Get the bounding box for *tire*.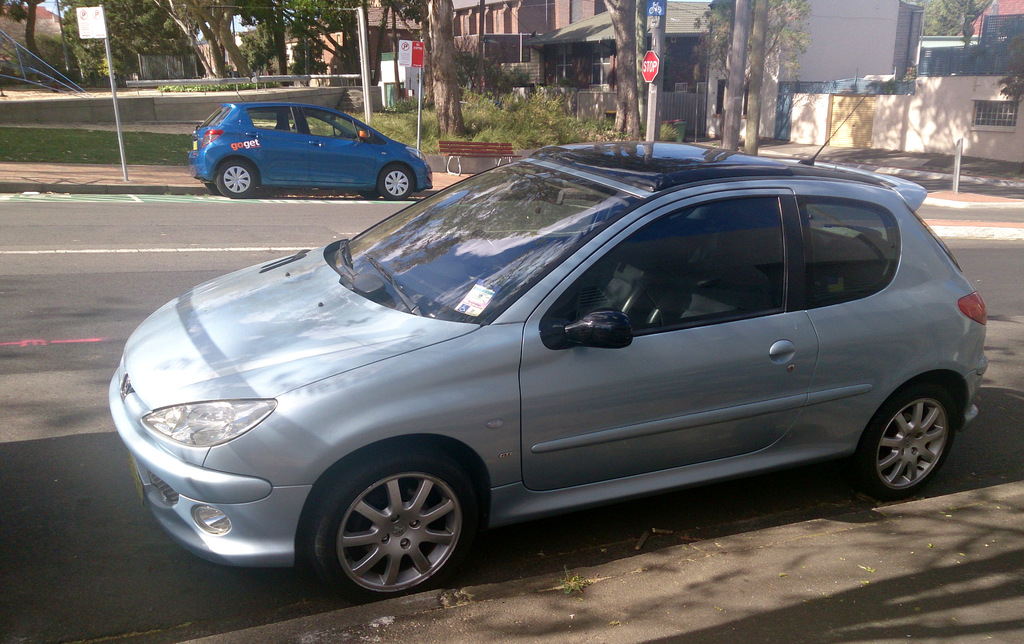
(362,192,380,198).
